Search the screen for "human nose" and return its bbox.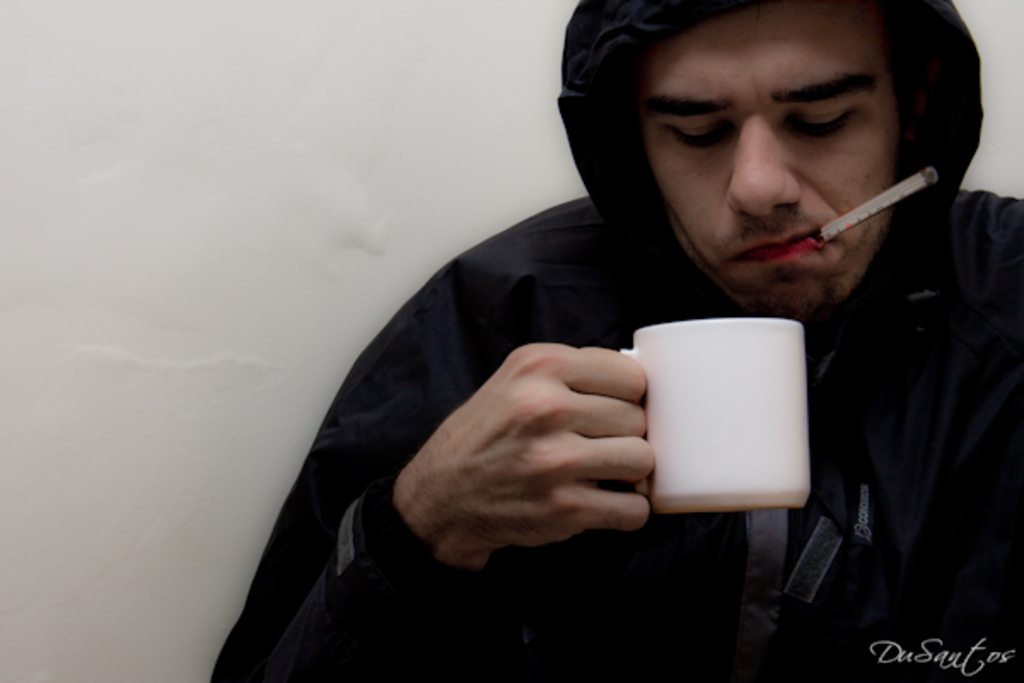
Found: [724,113,804,215].
